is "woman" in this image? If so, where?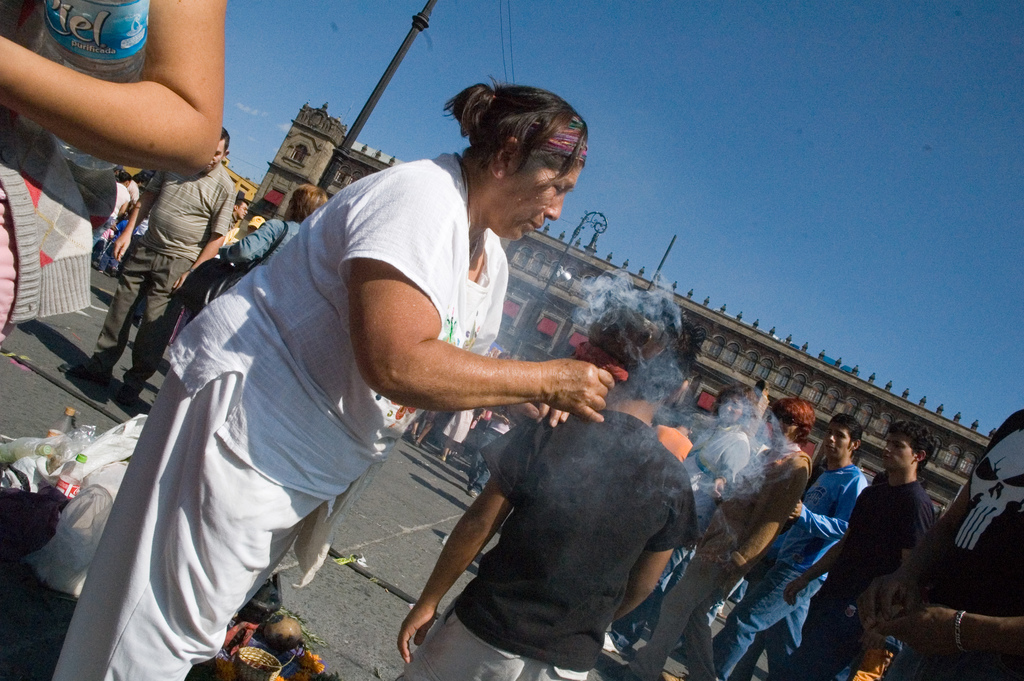
Yes, at (left=625, top=394, right=817, bottom=680).
